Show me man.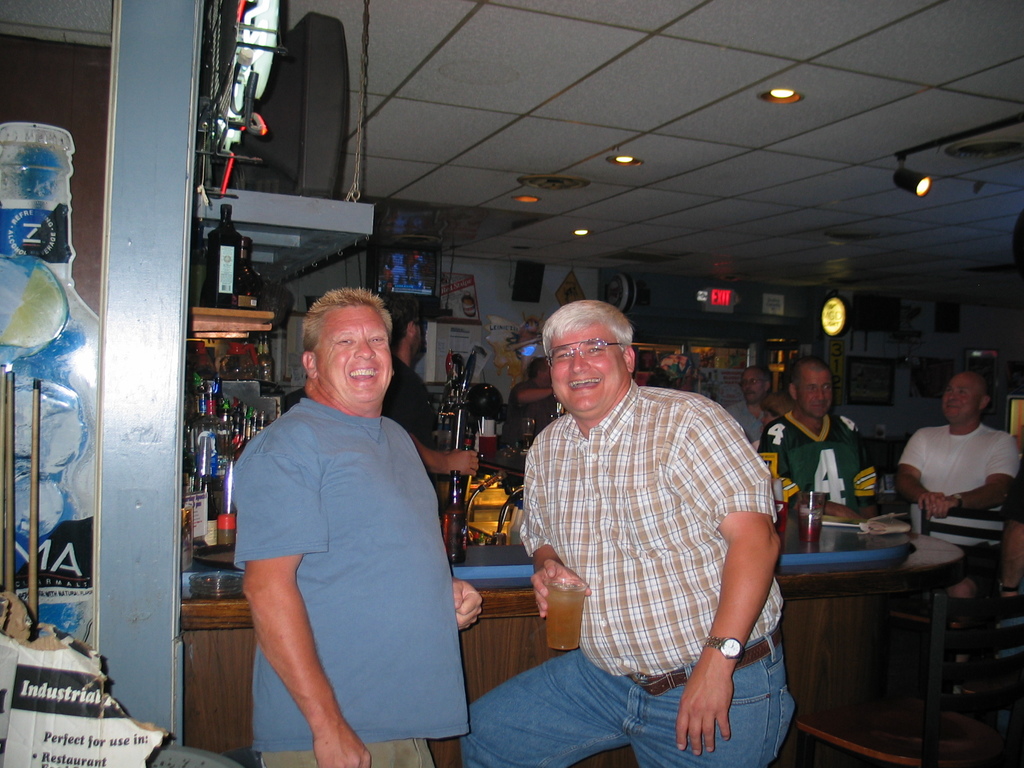
man is here: Rect(720, 371, 783, 437).
